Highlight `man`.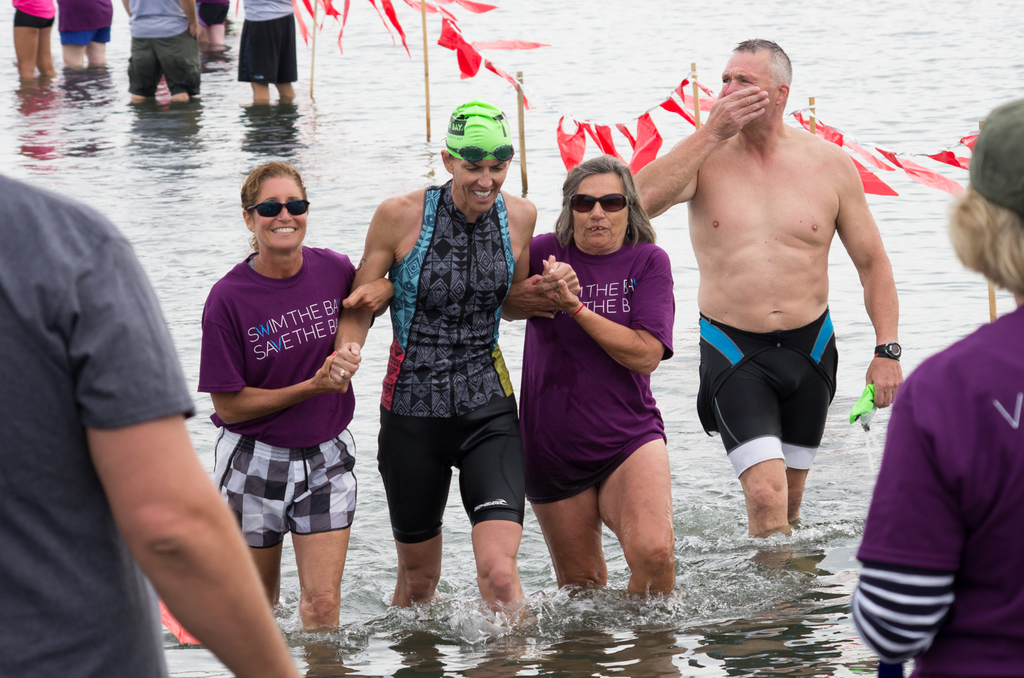
Highlighted region: <box>663,46,912,571</box>.
